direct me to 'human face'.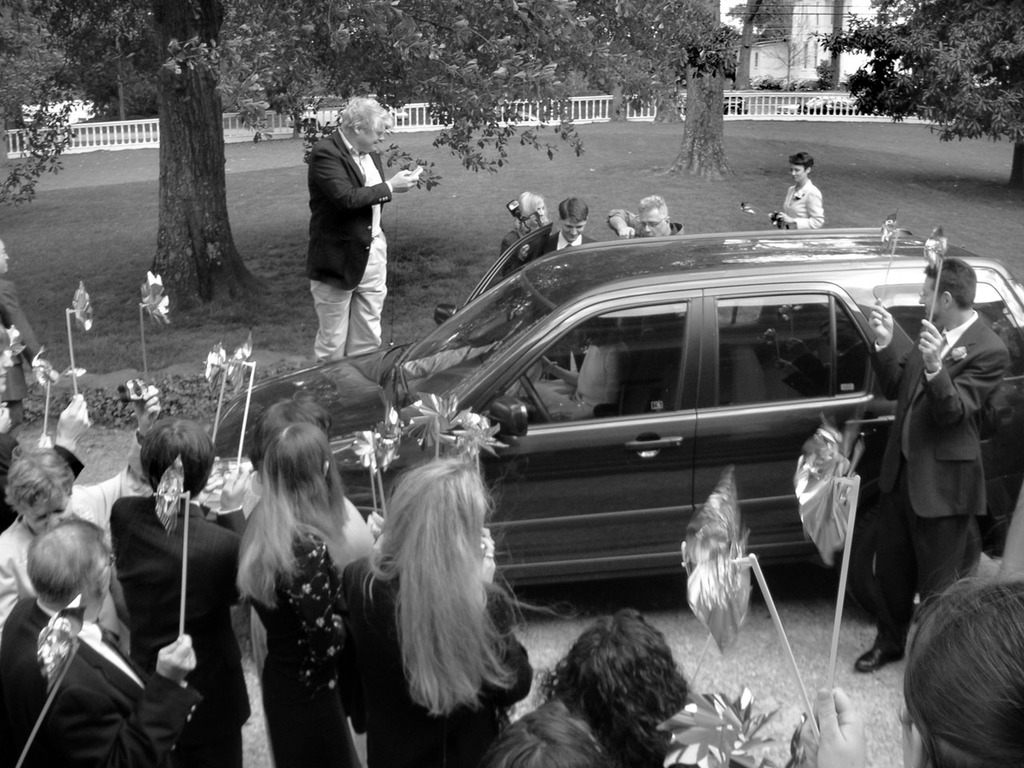
Direction: <region>562, 222, 586, 240</region>.
